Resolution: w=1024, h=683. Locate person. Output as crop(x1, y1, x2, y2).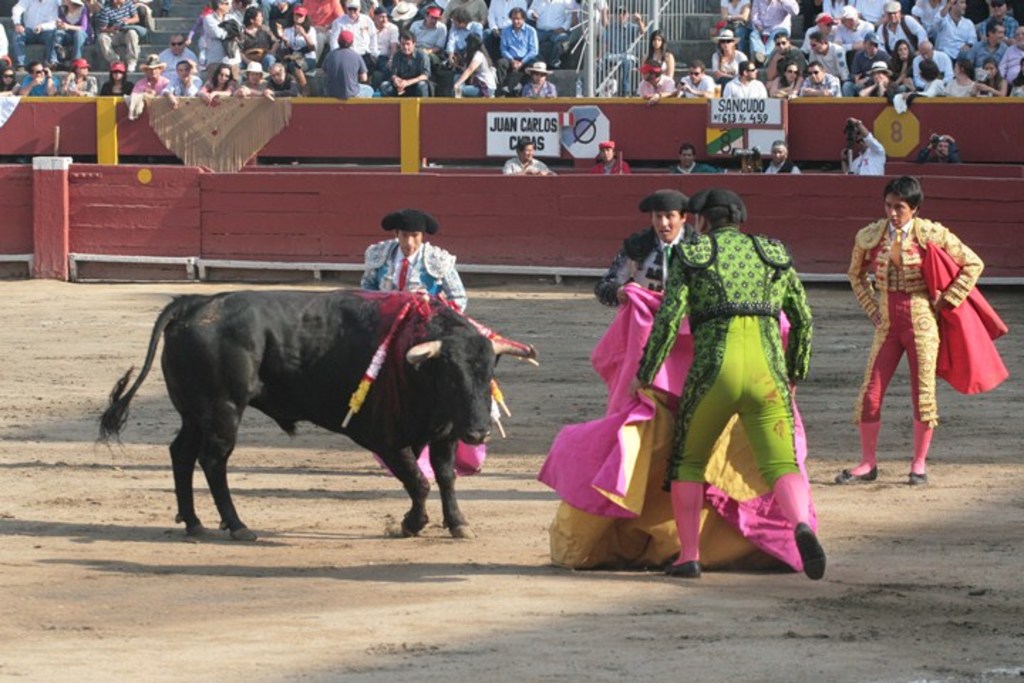
crop(361, 209, 469, 317).
